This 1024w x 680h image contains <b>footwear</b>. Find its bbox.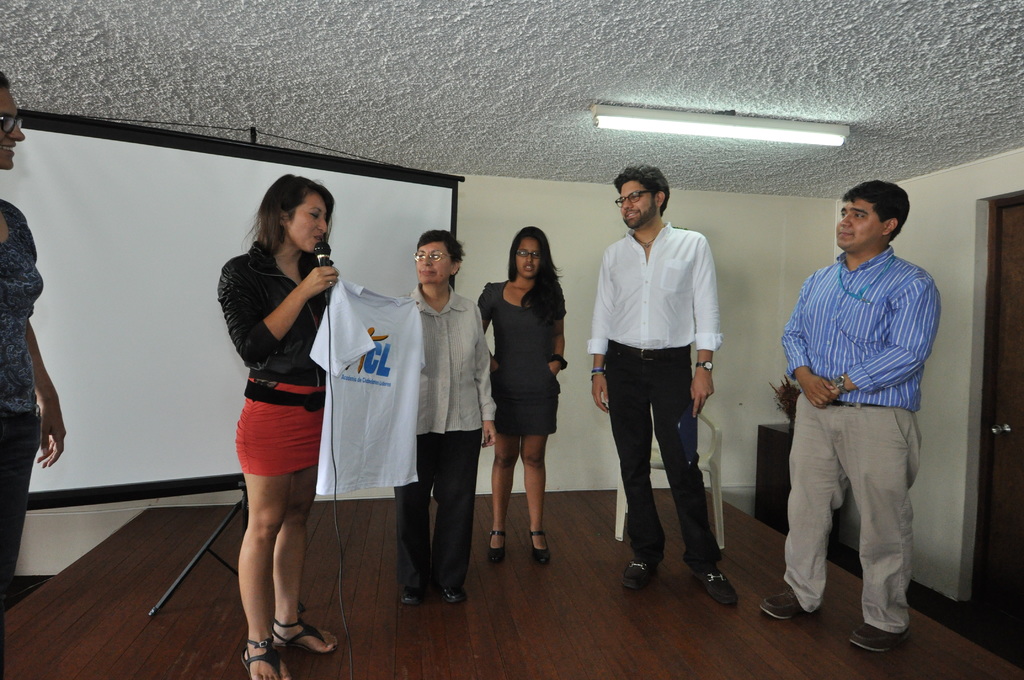
[x1=266, y1=603, x2=341, y2=654].
